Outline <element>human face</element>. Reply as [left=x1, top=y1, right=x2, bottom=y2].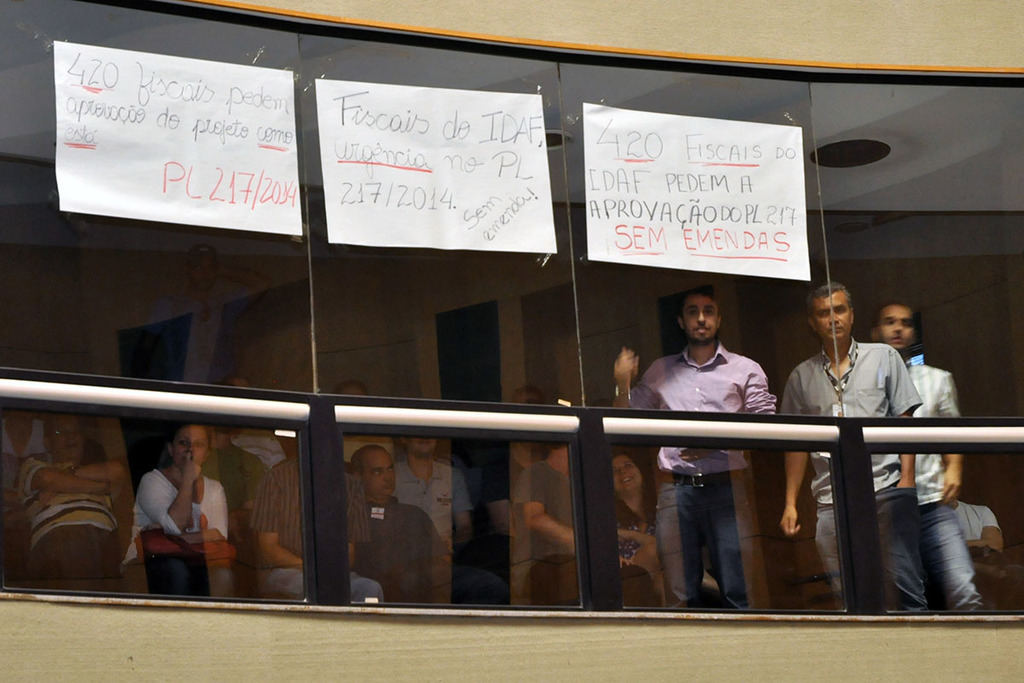
[left=47, top=408, right=84, bottom=465].
